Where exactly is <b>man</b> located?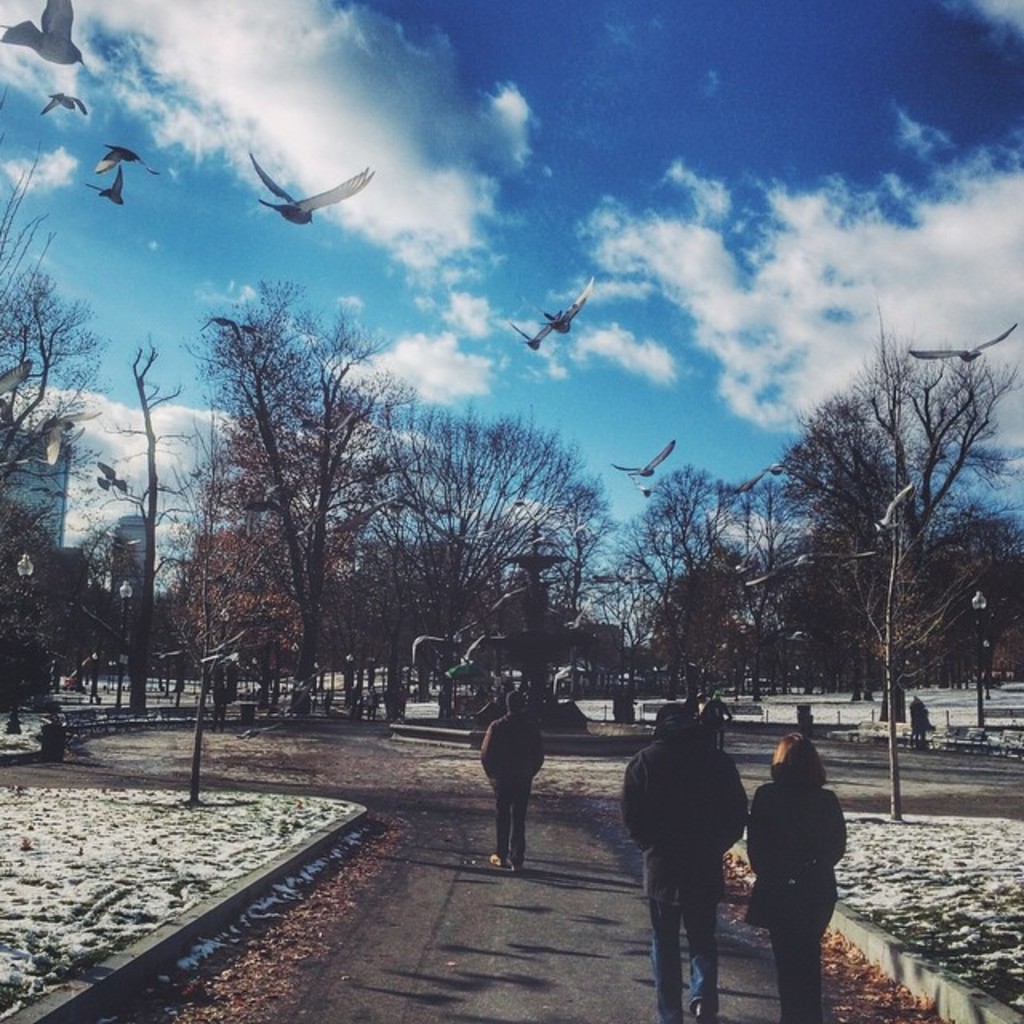
Its bounding box is [362, 686, 384, 720].
